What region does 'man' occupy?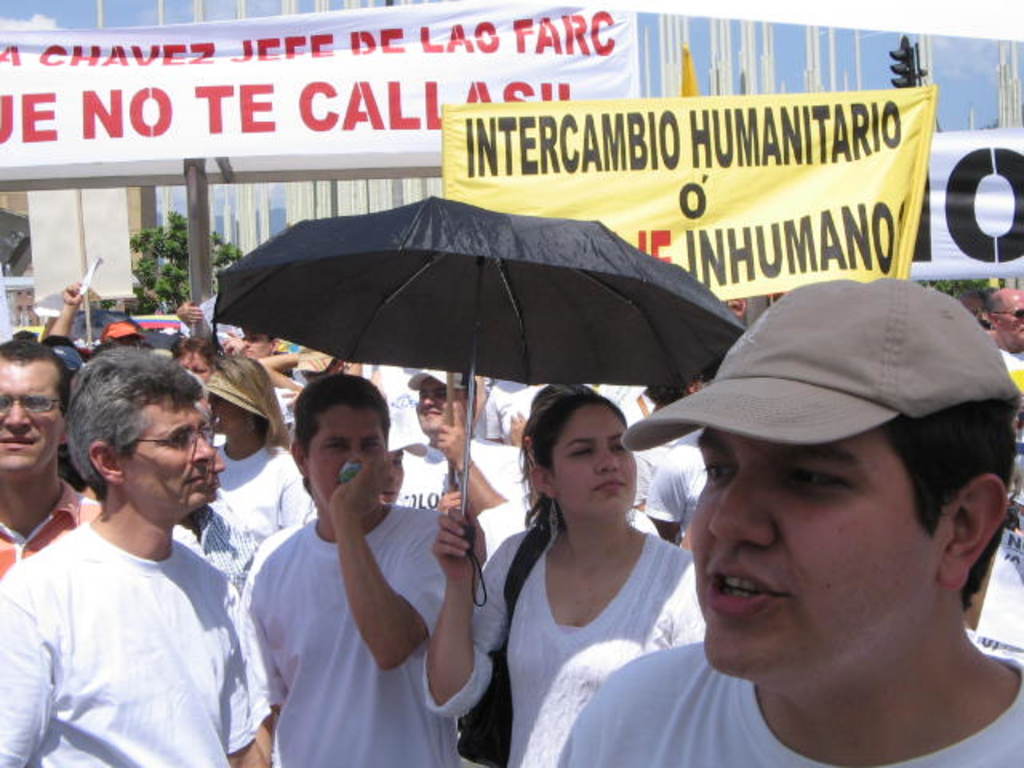
bbox=(390, 368, 530, 518).
